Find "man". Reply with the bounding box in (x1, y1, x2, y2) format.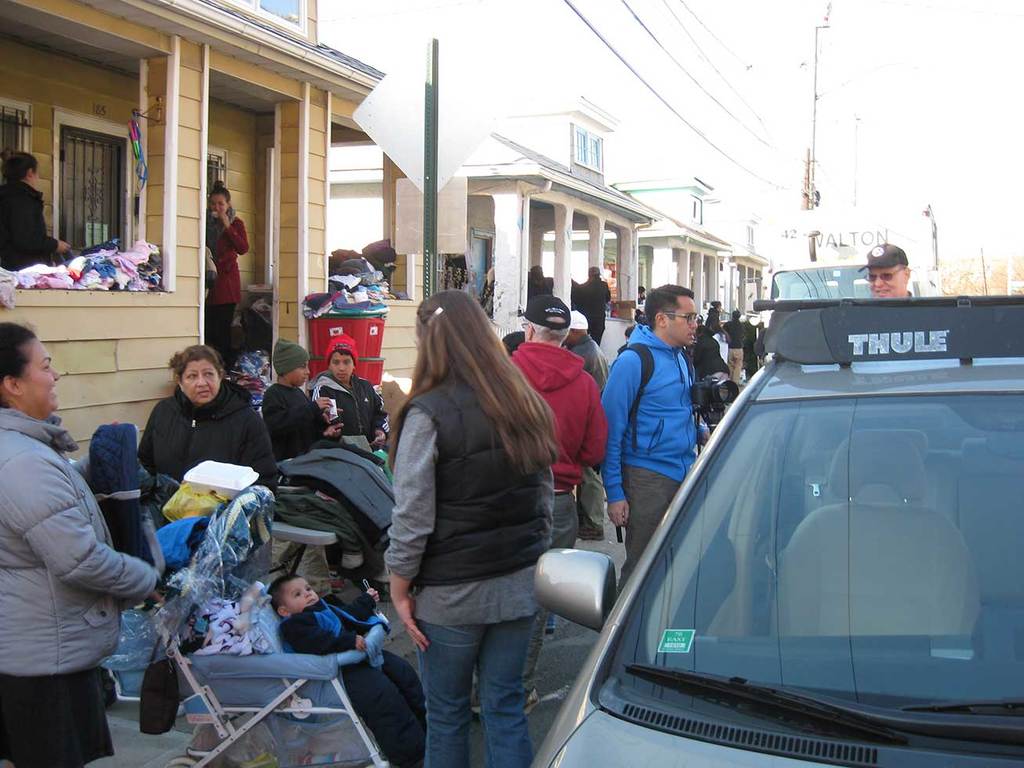
(598, 282, 703, 591).
